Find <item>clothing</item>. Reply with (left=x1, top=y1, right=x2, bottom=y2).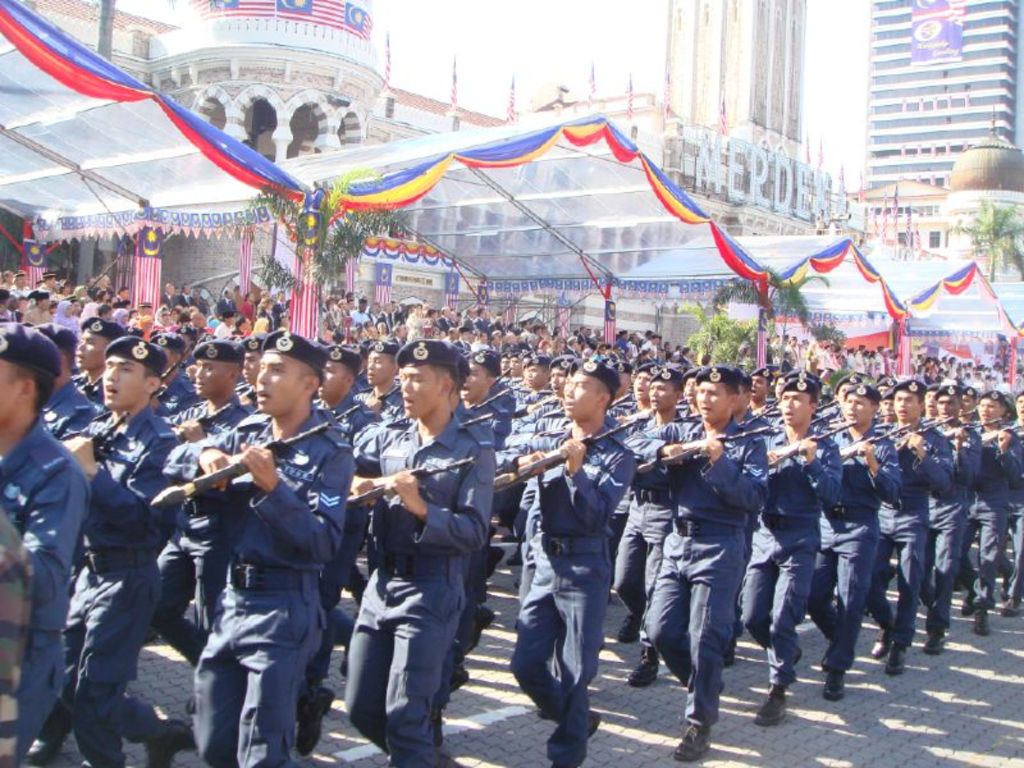
(left=115, top=306, right=129, bottom=326).
